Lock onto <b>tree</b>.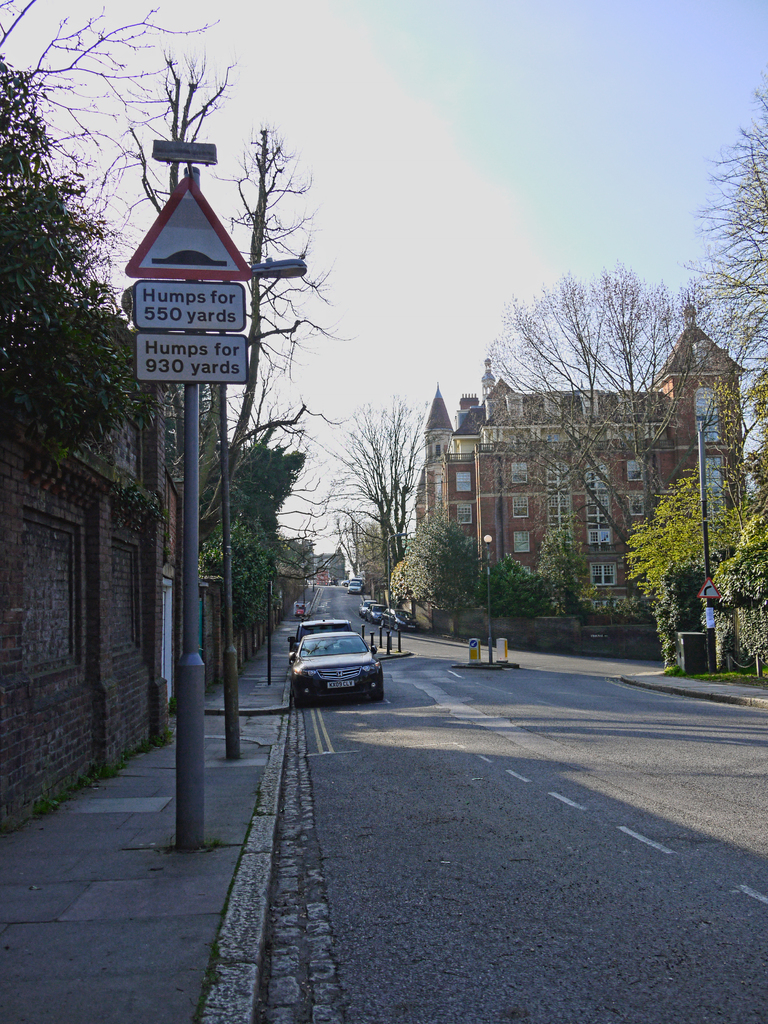
Locked: <bbox>205, 435, 321, 638</bbox>.
